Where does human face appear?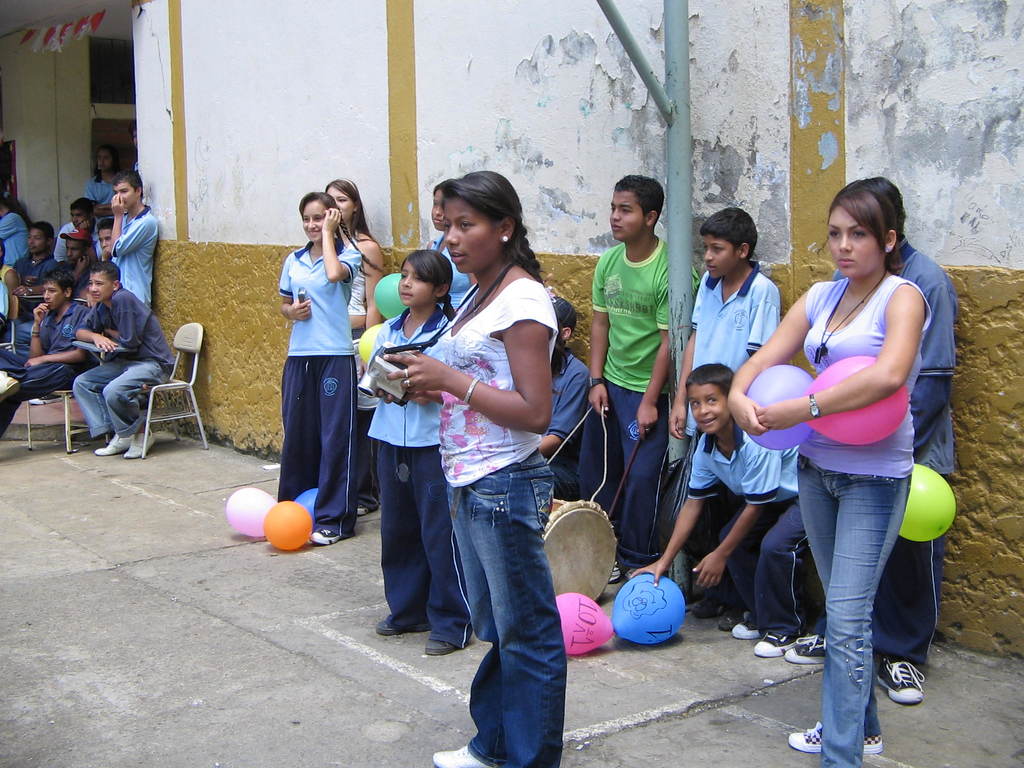
Appears at 443, 196, 500, 273.
